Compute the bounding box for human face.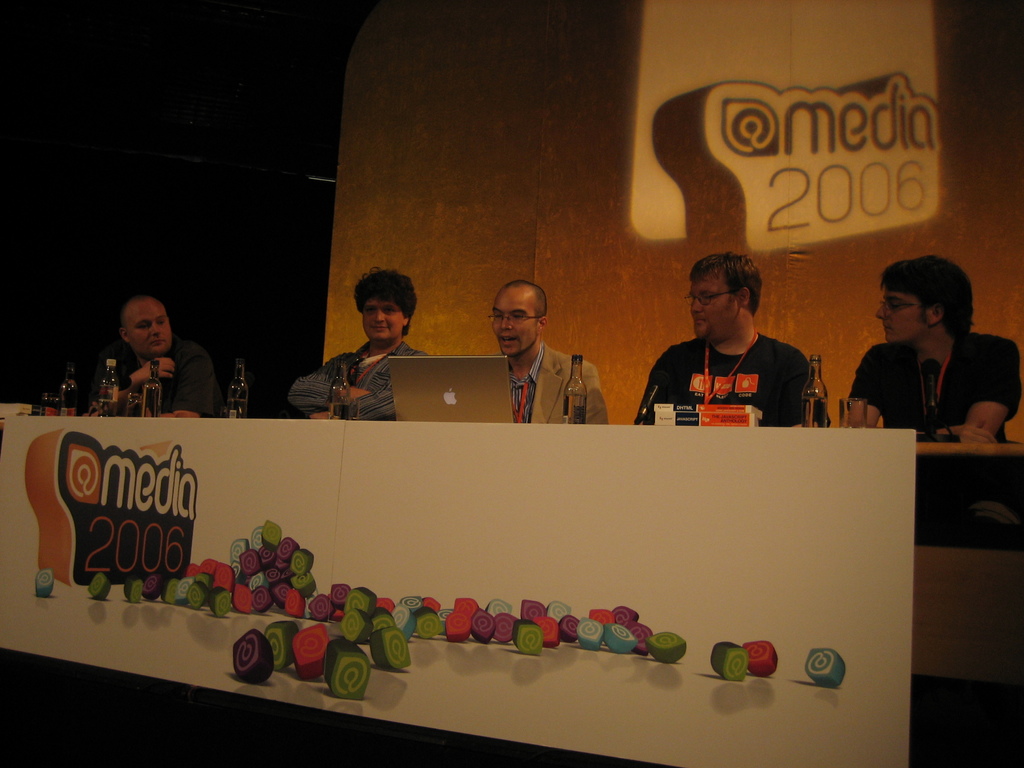
[362,298,404,344].
